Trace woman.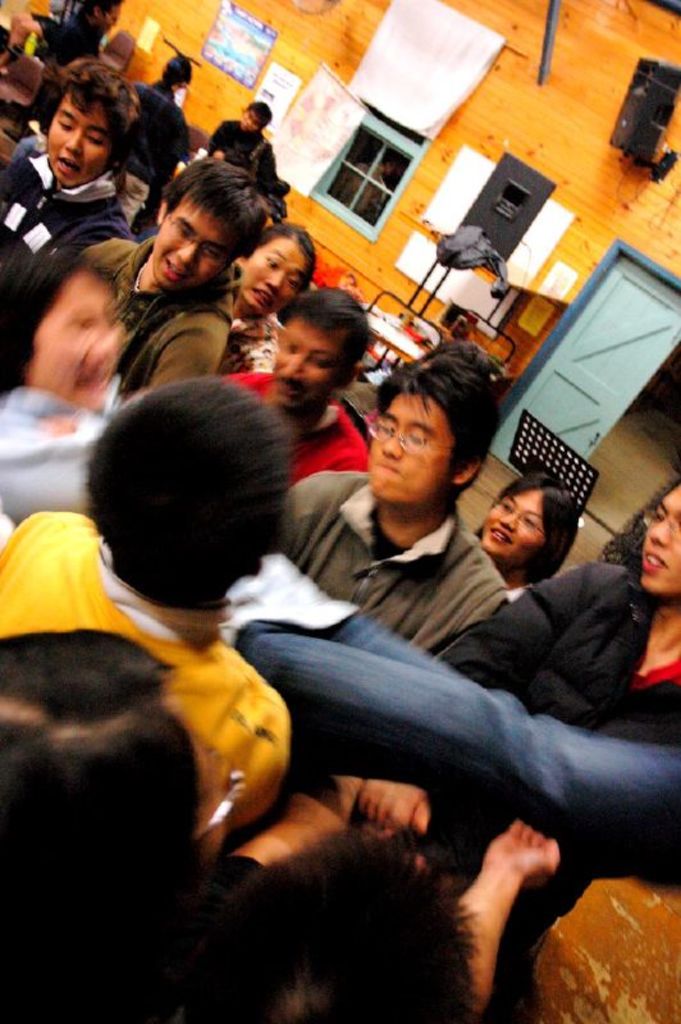
Traced to 9/63/169/262.
